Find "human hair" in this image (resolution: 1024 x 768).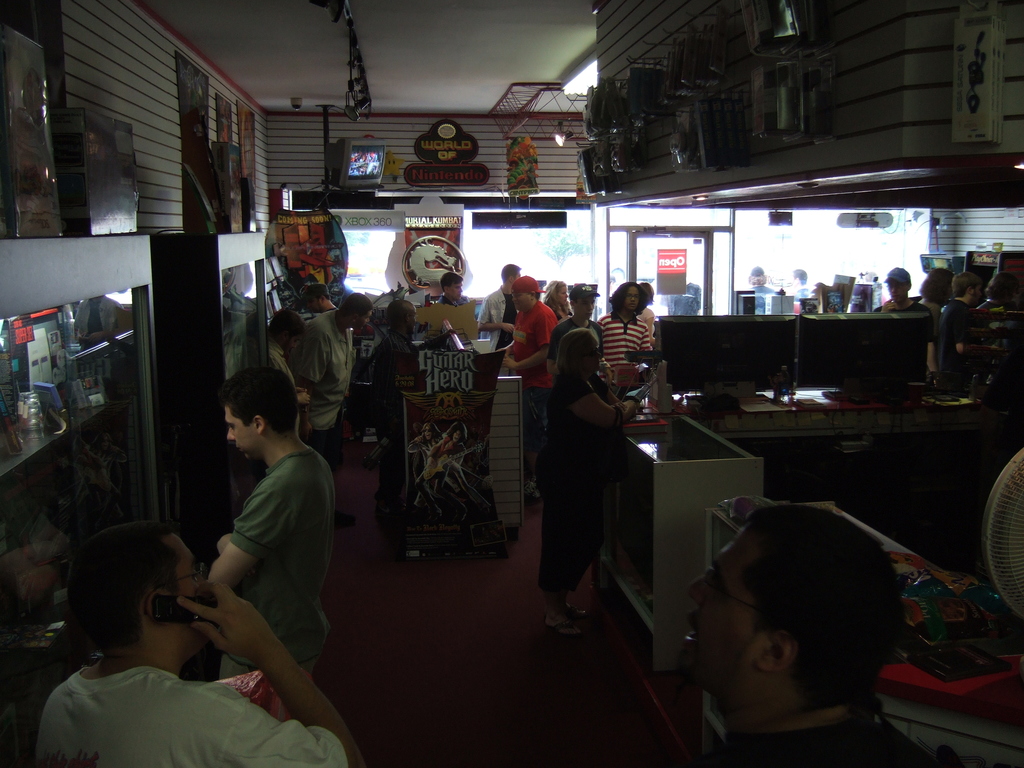
detection(644, 282, 653, 294).
